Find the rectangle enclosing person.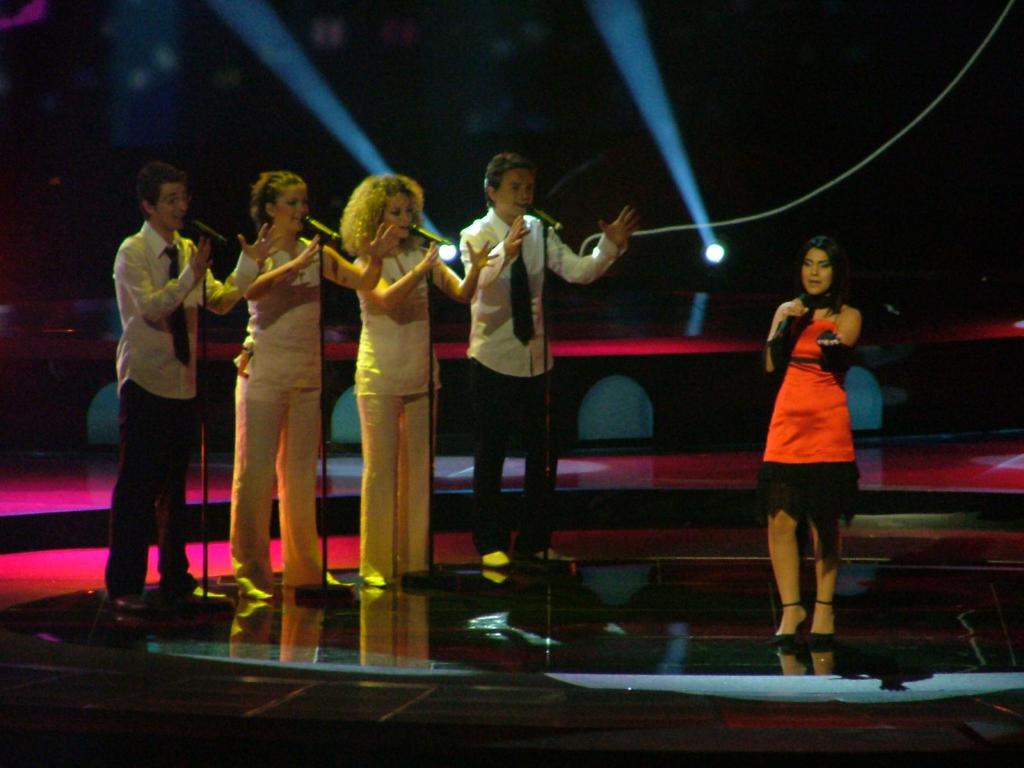
rect(236, 164, 399, 597).
